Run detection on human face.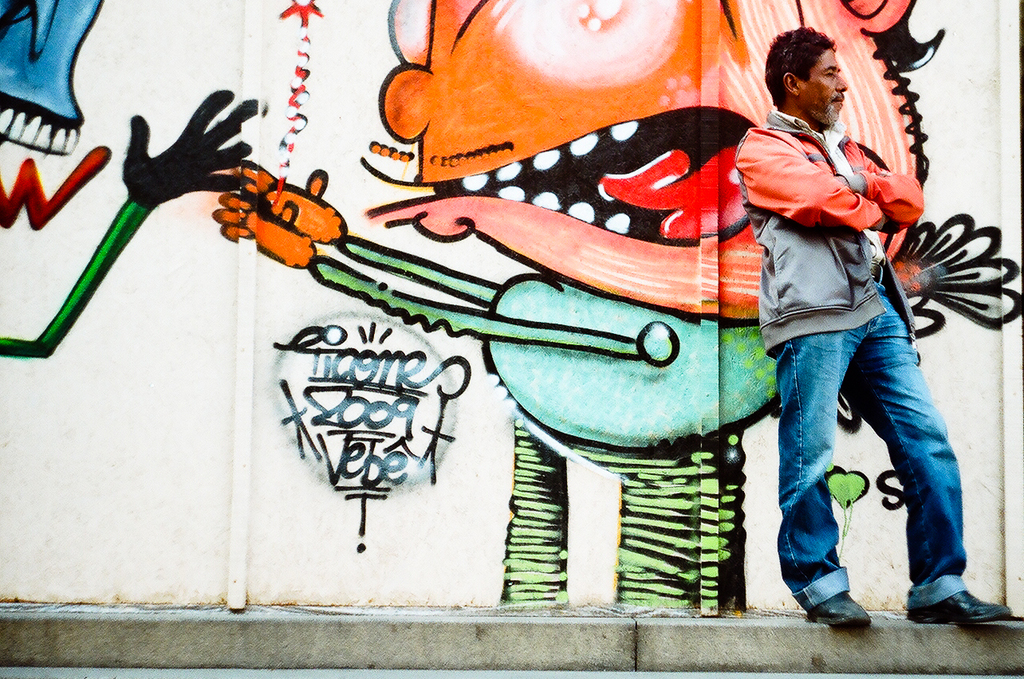
Result: pyautogui.locateOnScreen(801, 45, 845, 123).
